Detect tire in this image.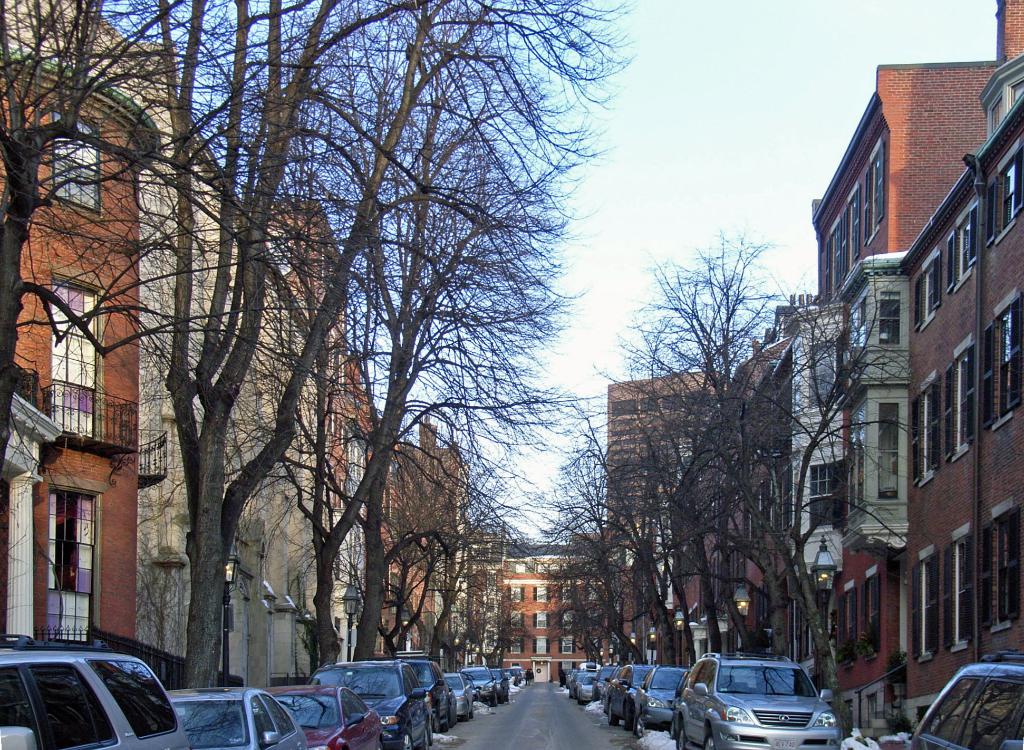
Detection: <box>605,700,620,728</box>.
